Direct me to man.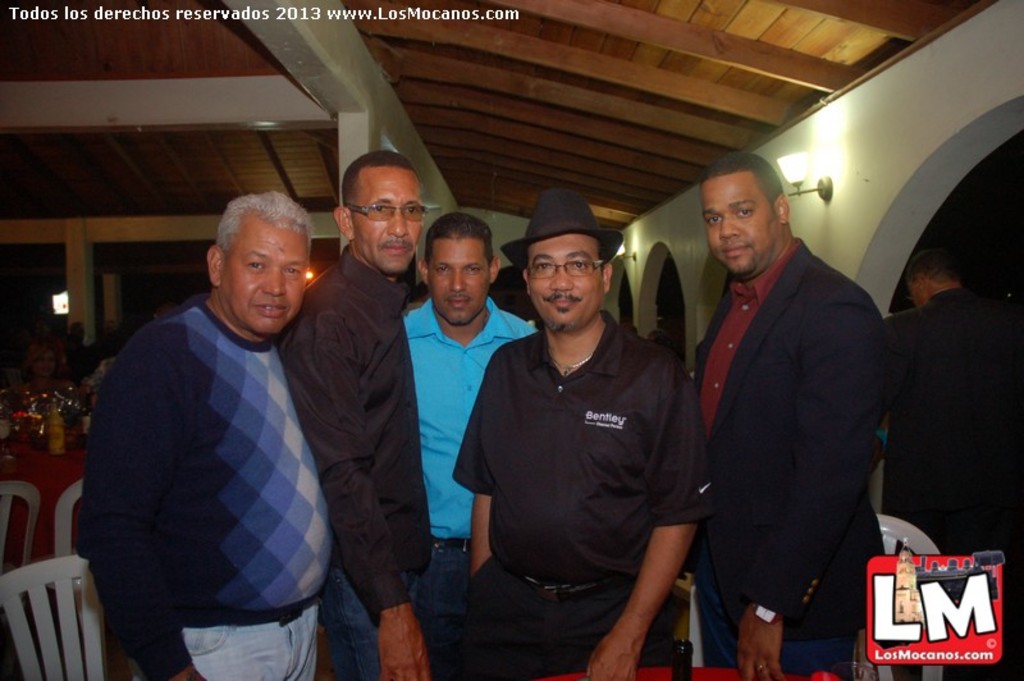
Direction: (274, 148, 435, 680).
